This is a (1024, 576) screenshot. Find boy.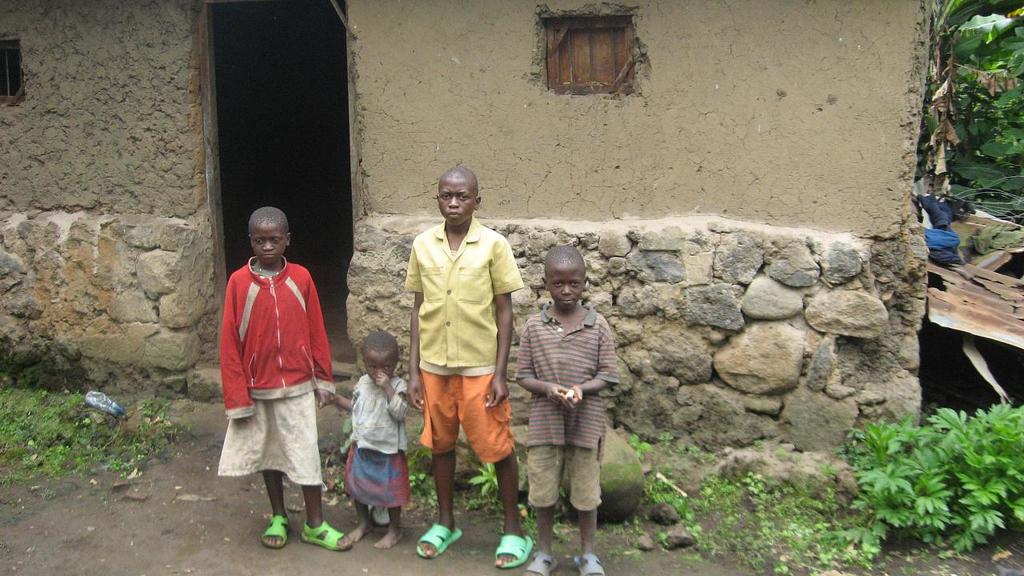
Bounding box: pyautogui.locateOnScreen(336, 330, 410, 546).
